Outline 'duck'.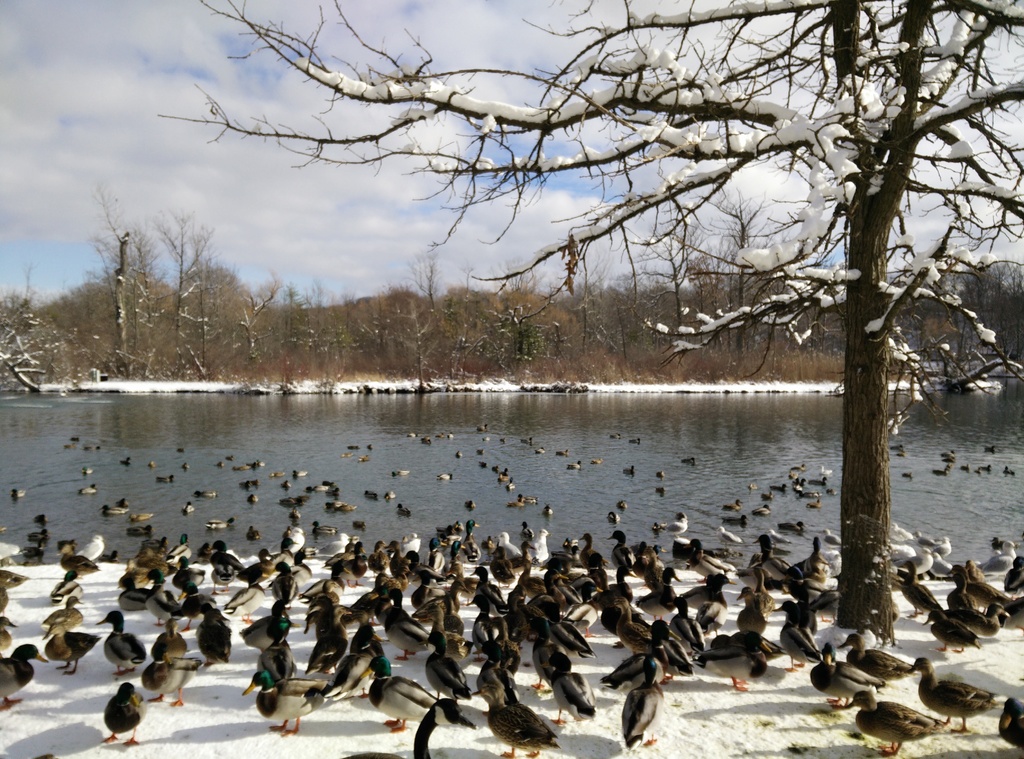
Outline: {"left": 1004, "top": 462, "right": 1017, "bottom": 481}.
